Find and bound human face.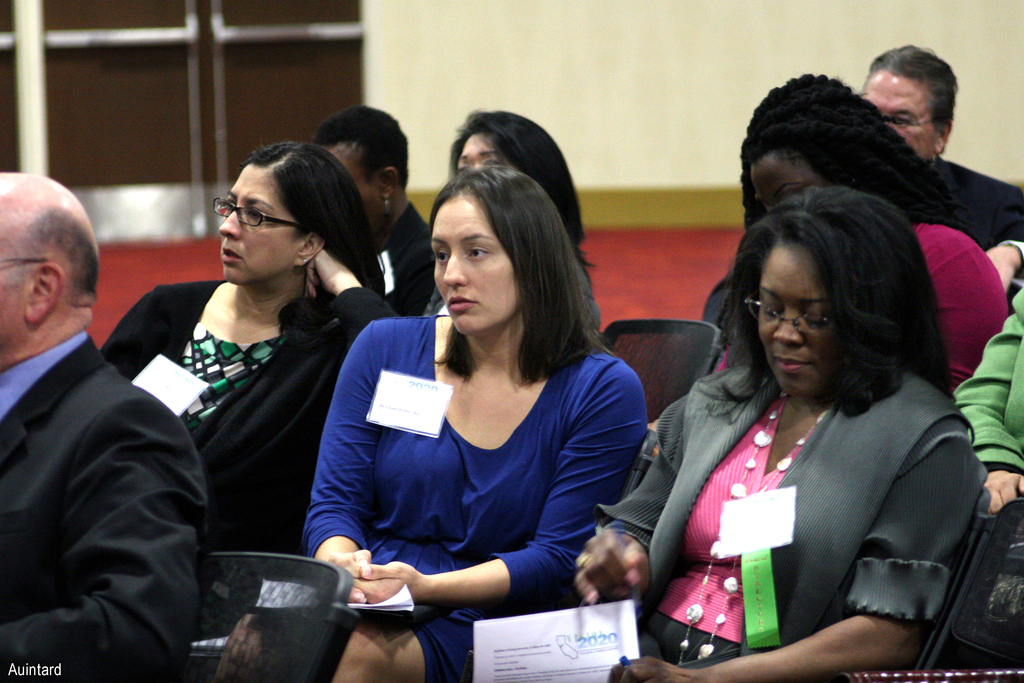
Bound: rect(433, 193, 522, 336).
